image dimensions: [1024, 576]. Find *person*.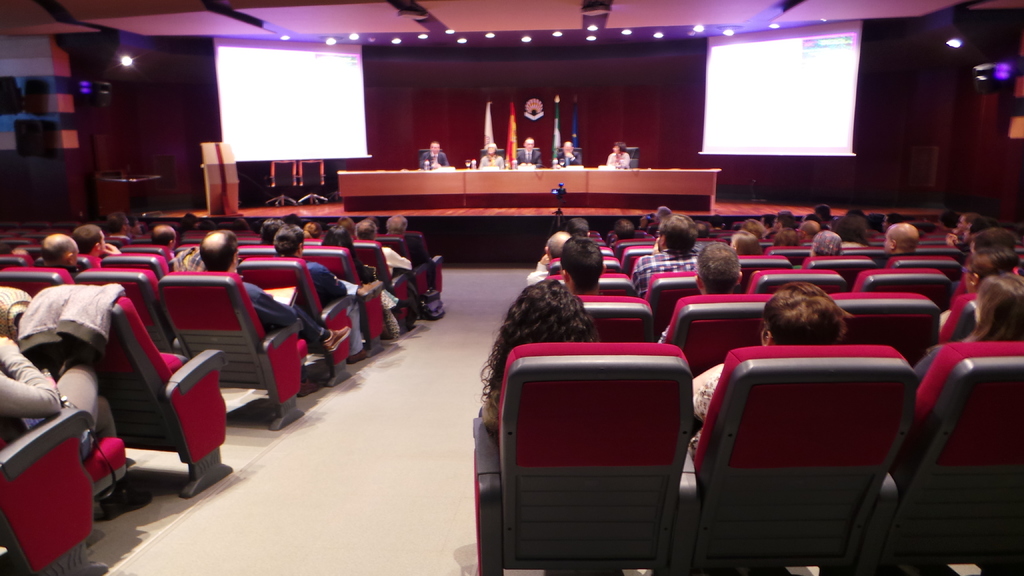
box(653, 240, 746, 345).
